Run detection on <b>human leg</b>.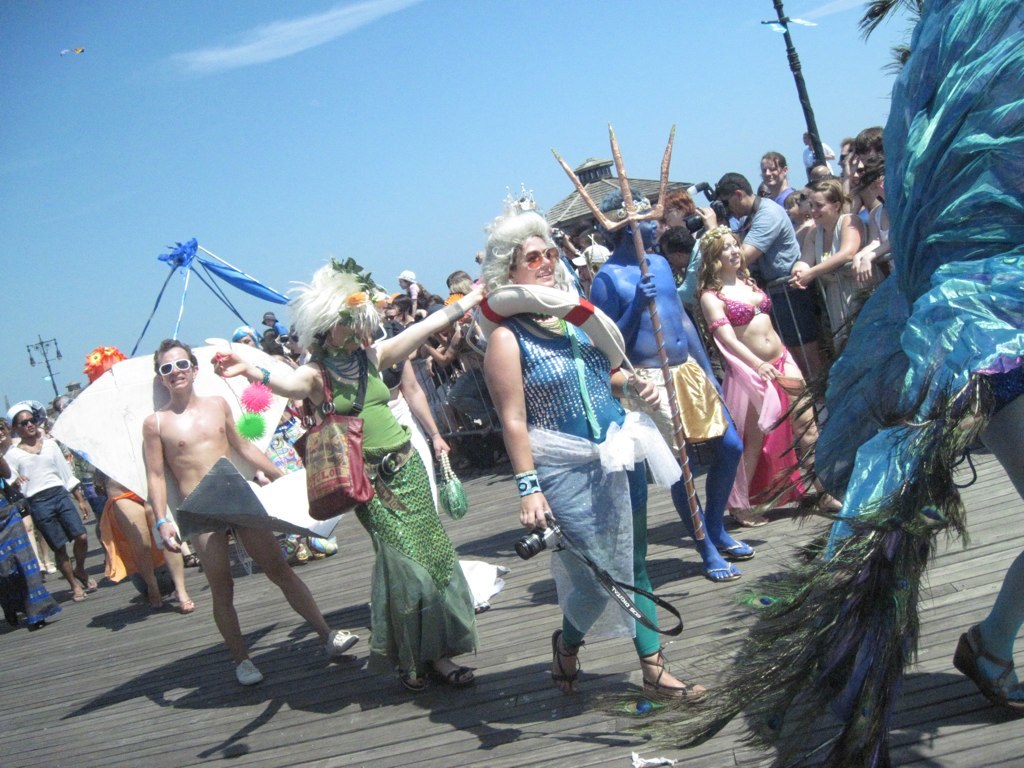
Result: detection(358, 447, 433, 696).
